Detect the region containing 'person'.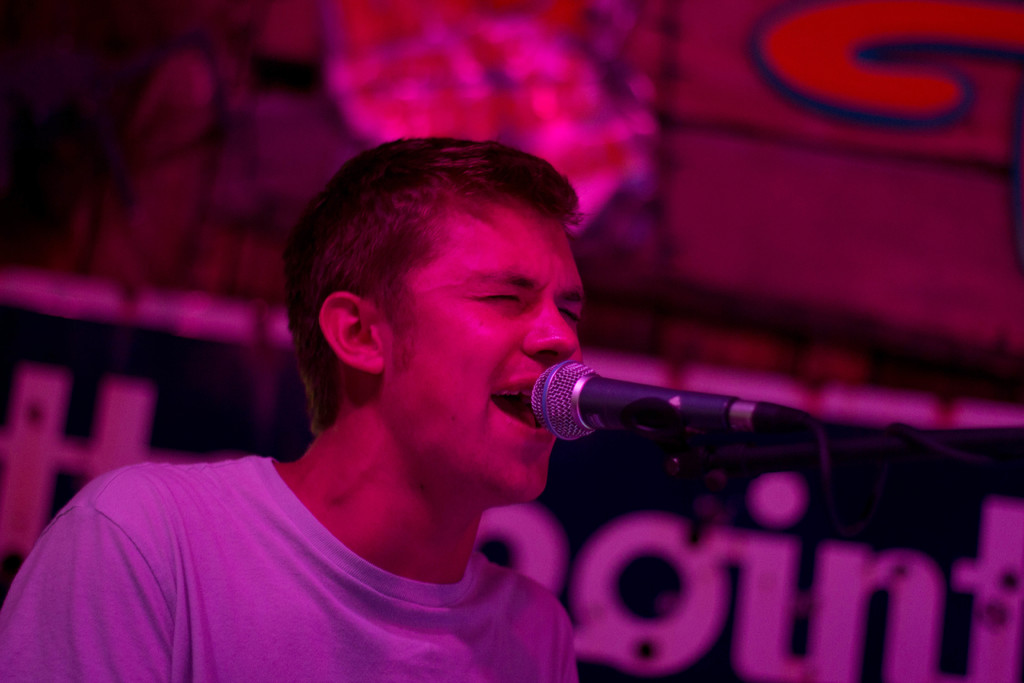
<box>10,183,667,682</box>.
